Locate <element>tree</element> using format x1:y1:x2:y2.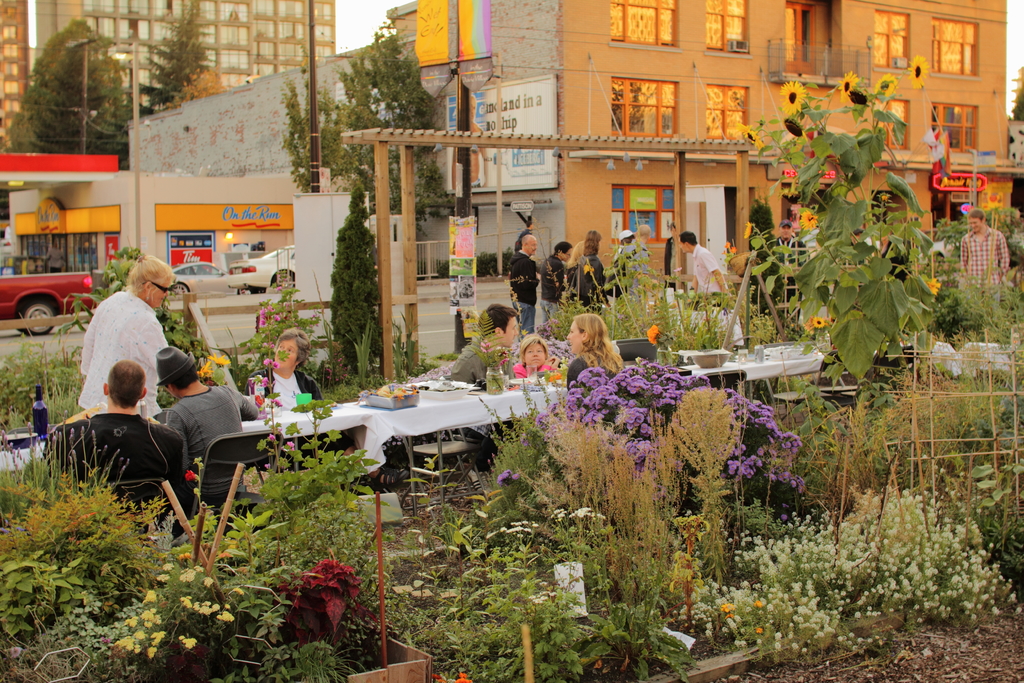
13:15:140:149.
